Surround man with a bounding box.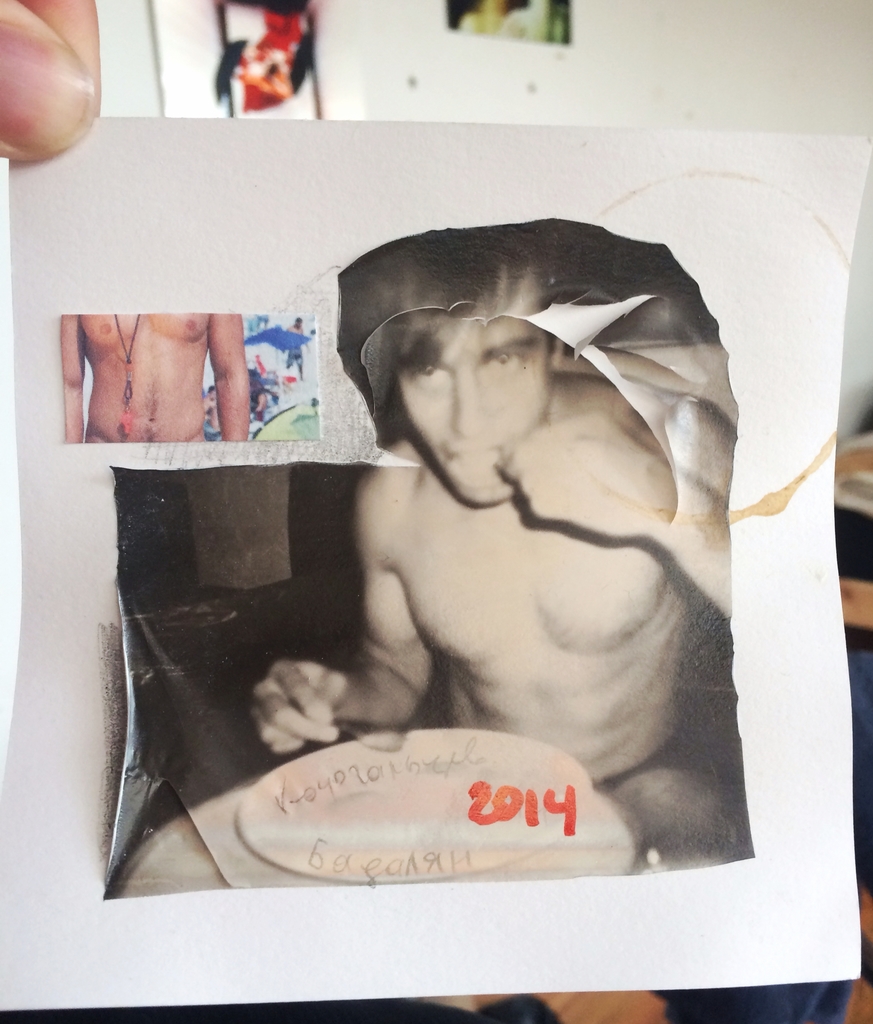
pyautogui.locateOnScreen(247, 317, 740, 866).
